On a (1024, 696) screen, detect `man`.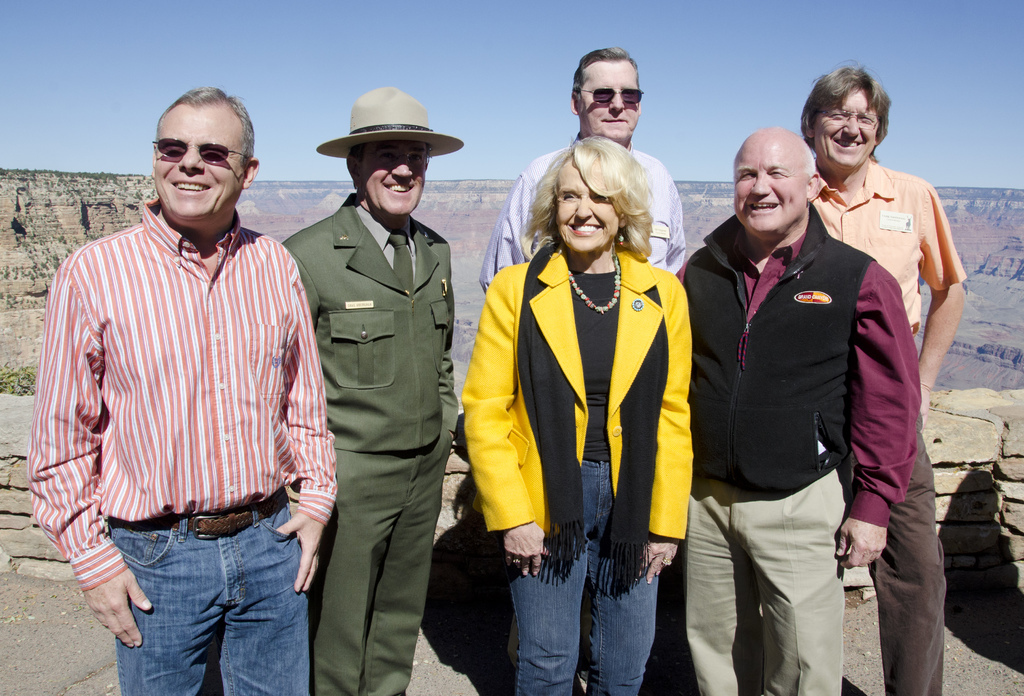
278,83,464,695.
